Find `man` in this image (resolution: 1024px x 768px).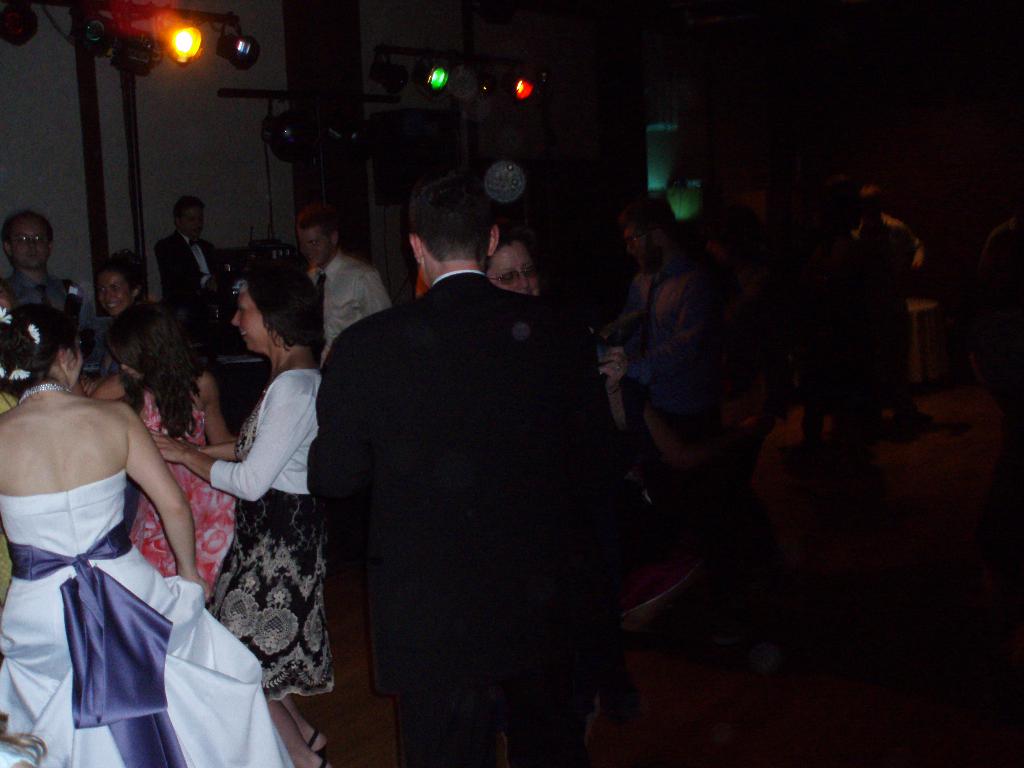
bbox(145, 195, 231, 305).
